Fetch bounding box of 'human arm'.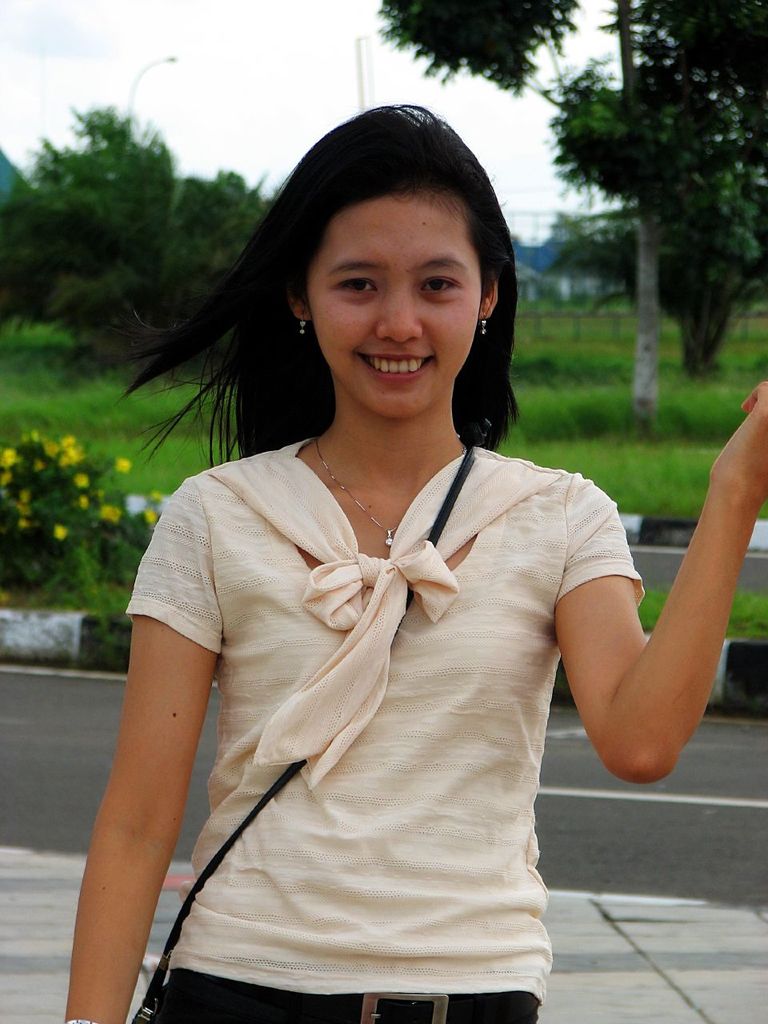
Bbox: region(547, 370, 763, 790).
